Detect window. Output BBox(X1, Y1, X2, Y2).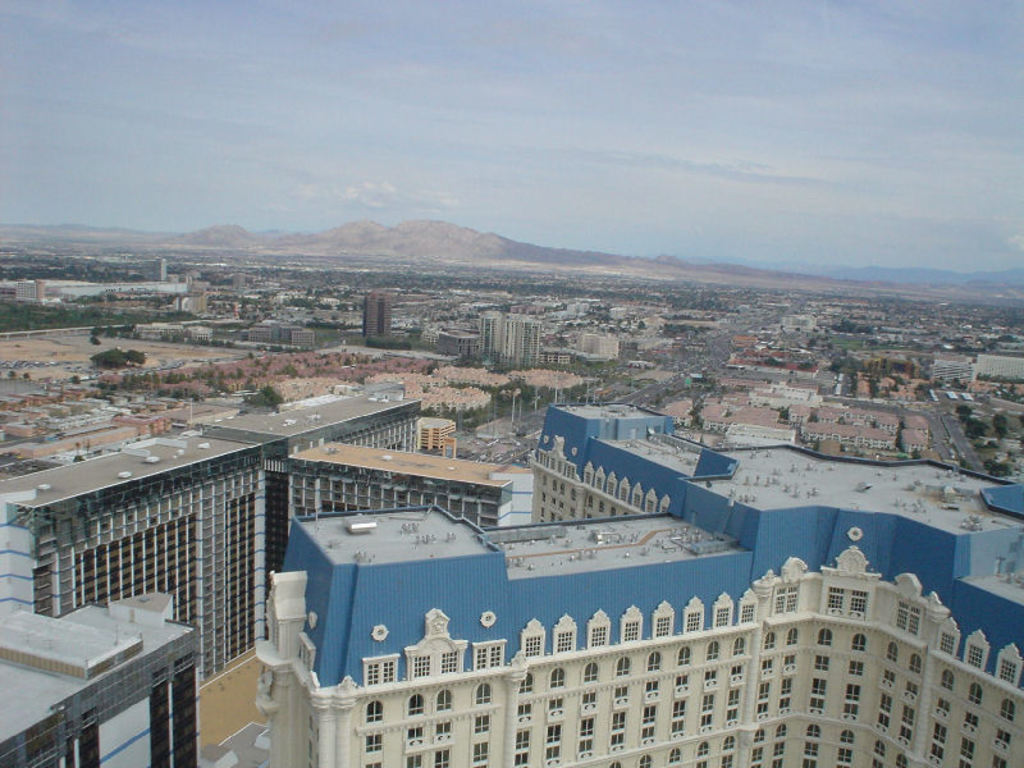
BBox(700, 694, 713, 712).
